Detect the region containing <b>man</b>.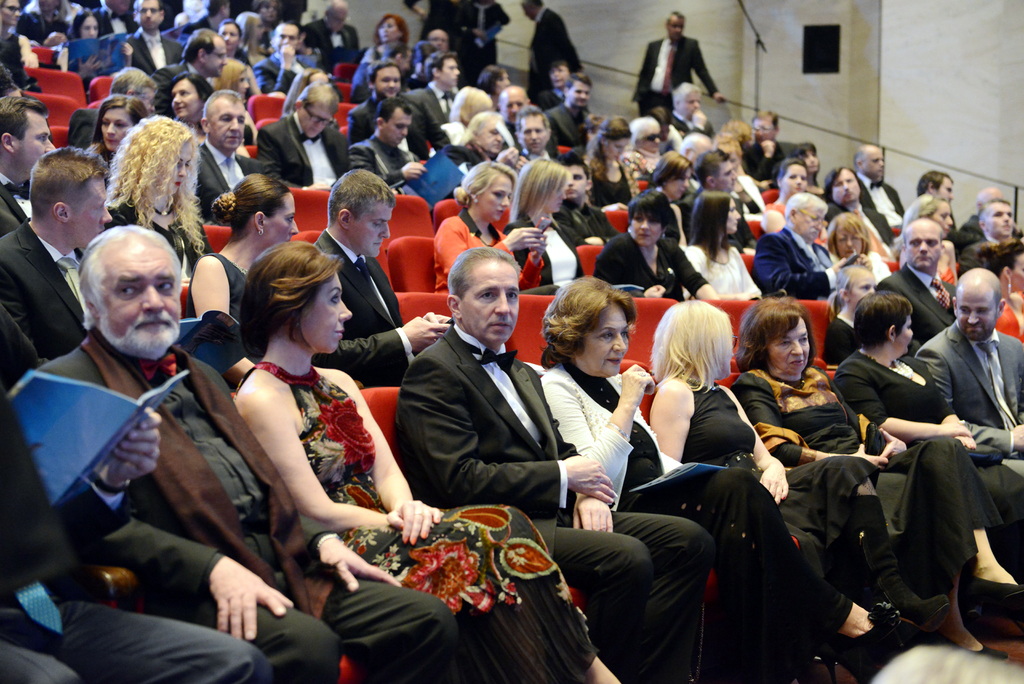
pyautogui.locateOnScreen(356, 92, 412, 194).
